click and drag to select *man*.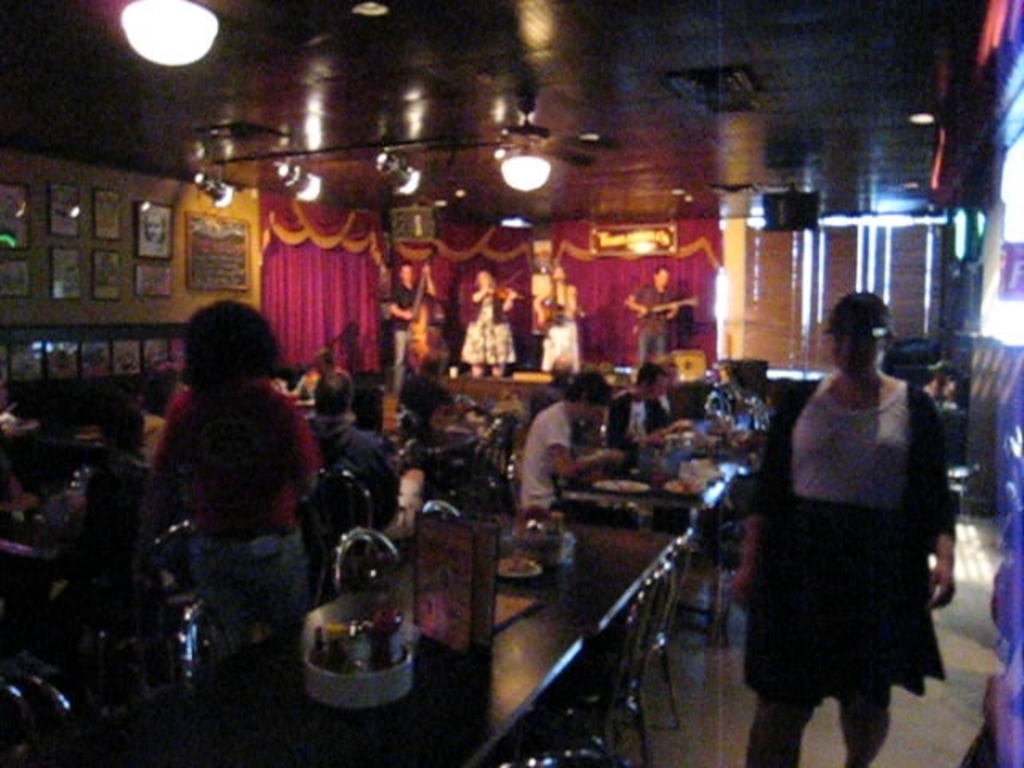
Selection: 302 373 389 499.
